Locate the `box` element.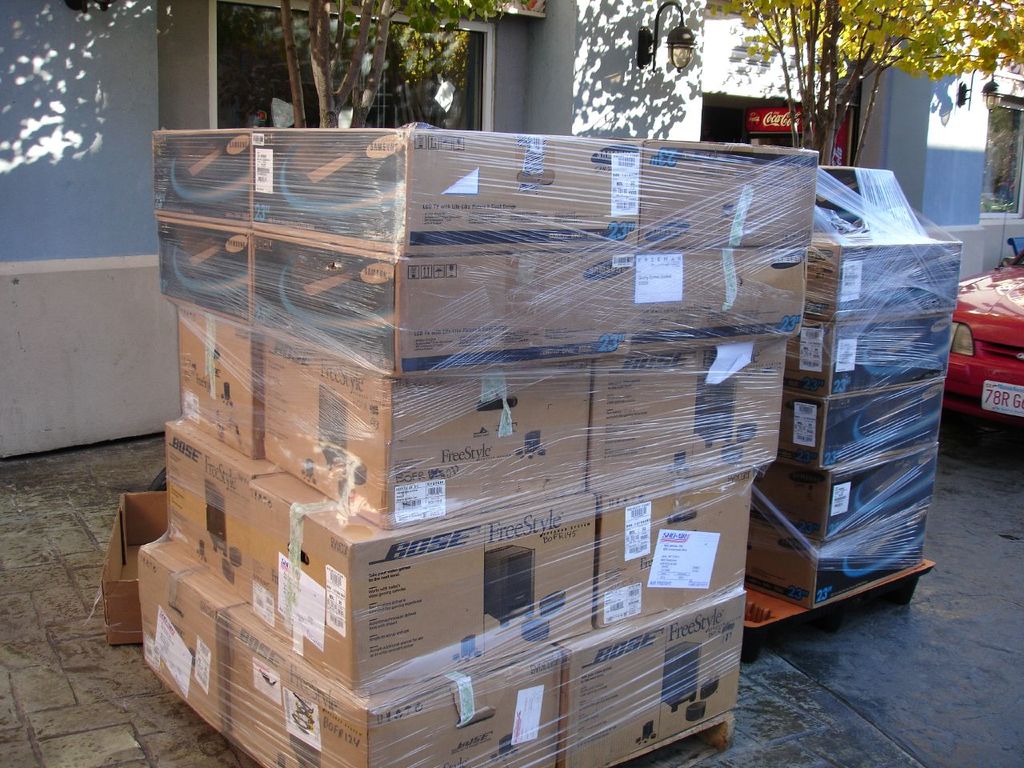
Element bbox: (left=469, top=491, right=605, bottom=663).
